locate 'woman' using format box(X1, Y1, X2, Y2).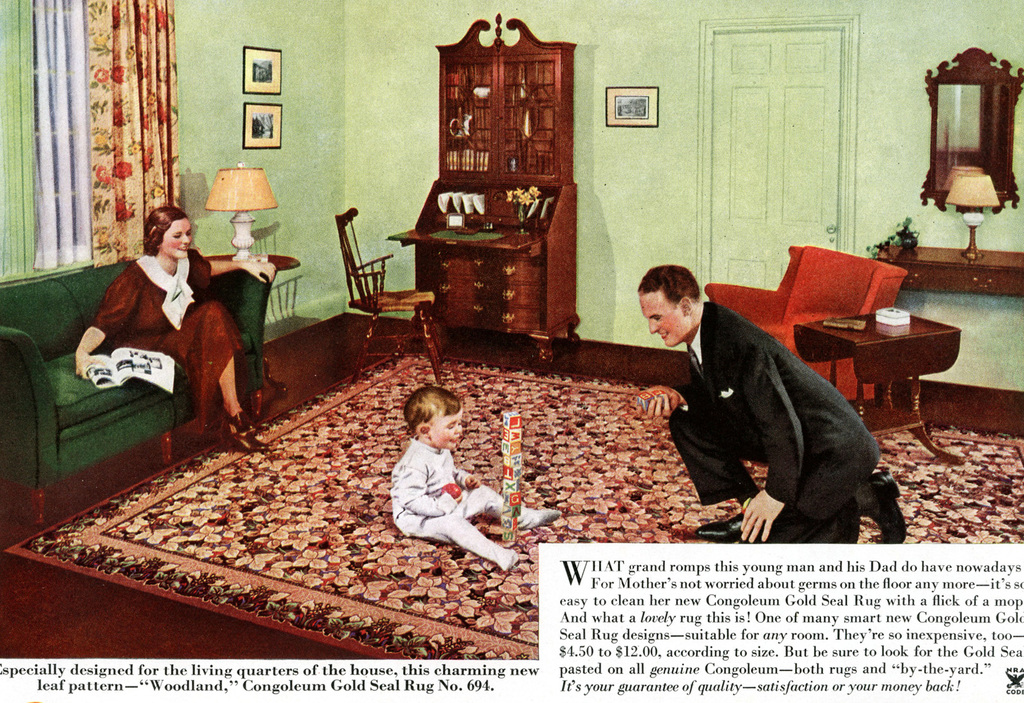
box(73, 201, 282, 455).
